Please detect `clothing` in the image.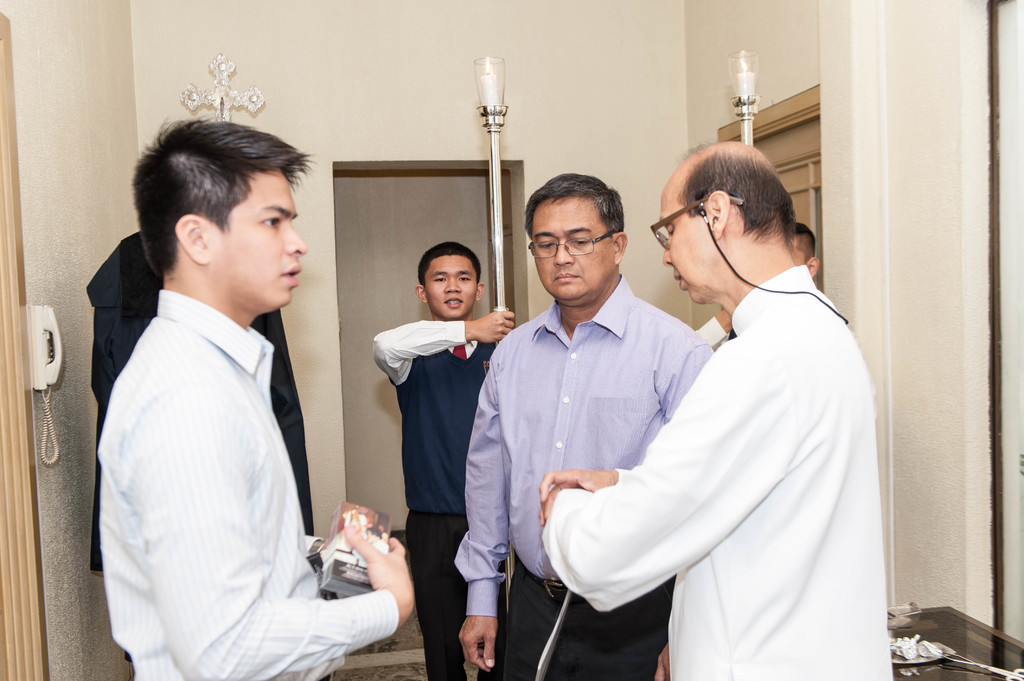
[x1=99, y1=292, x2=401, y2=680].
